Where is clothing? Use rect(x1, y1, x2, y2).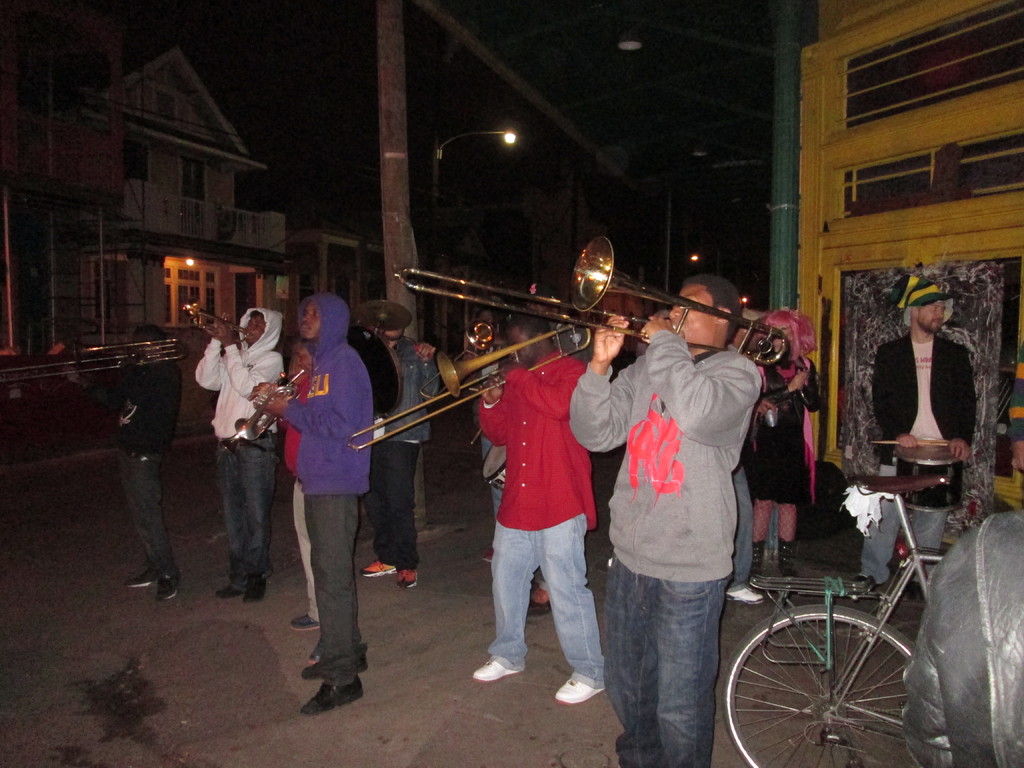
rect(595, 555, 730, 767).
